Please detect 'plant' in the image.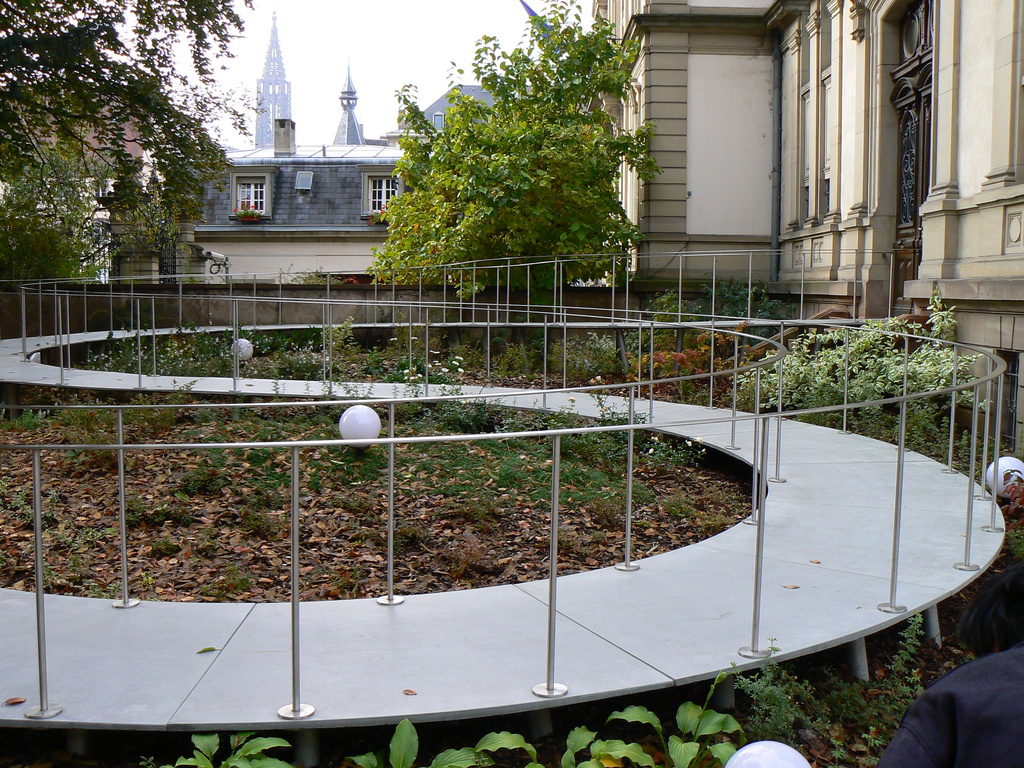
173,730,296,767.
